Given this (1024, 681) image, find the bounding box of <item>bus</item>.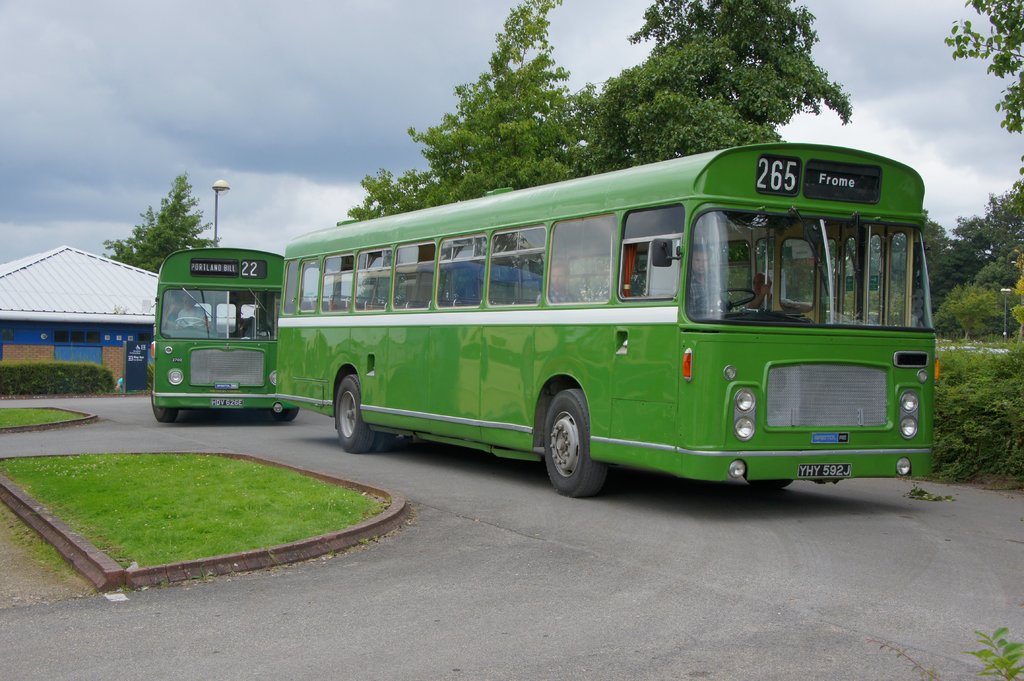
<bbox>274, 141, 939, 507</bbox>.
